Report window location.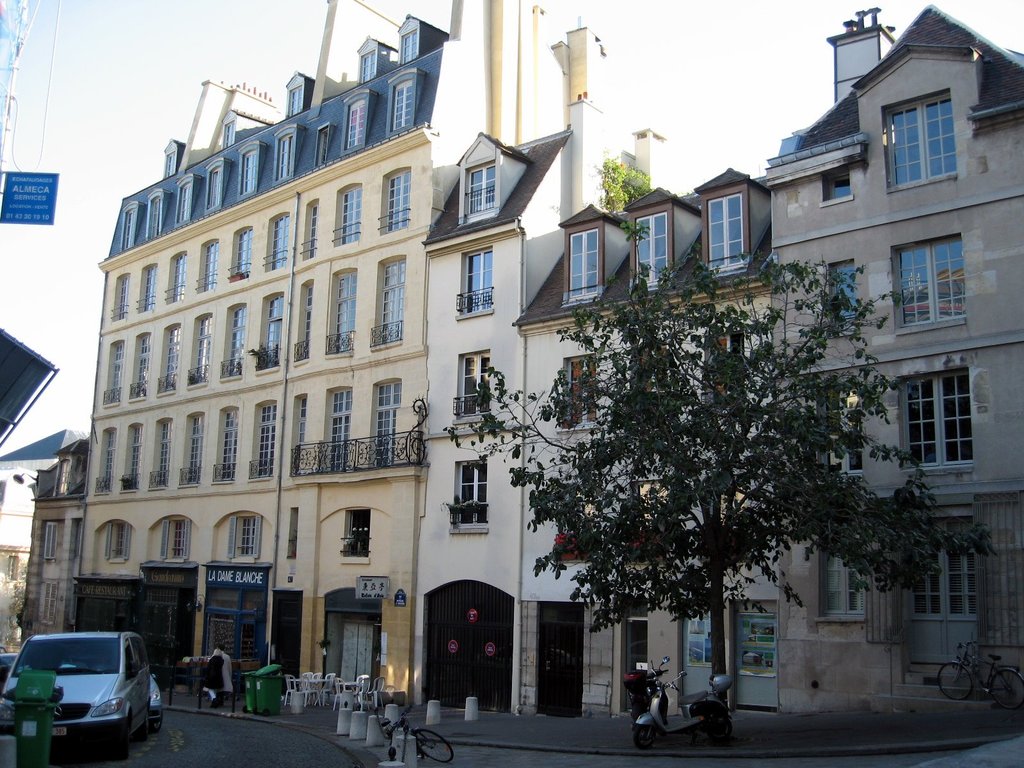
Report: x1=163 y1=253 x2=188 y2=310.
